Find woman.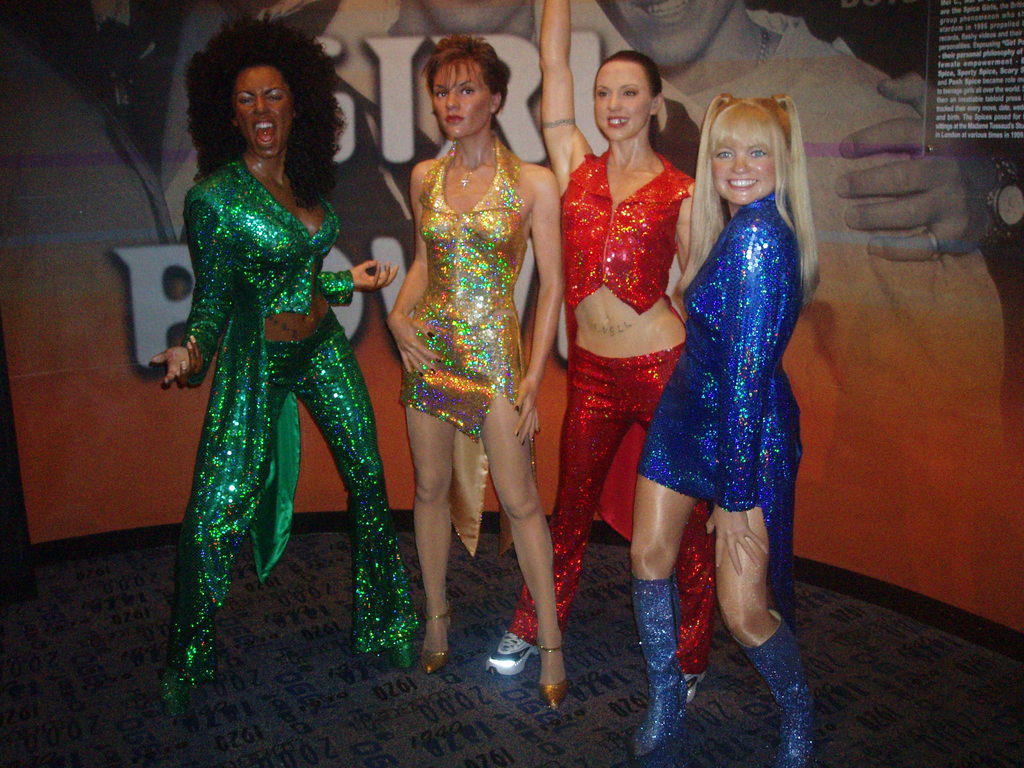
box(483, 0, 724, 710).
